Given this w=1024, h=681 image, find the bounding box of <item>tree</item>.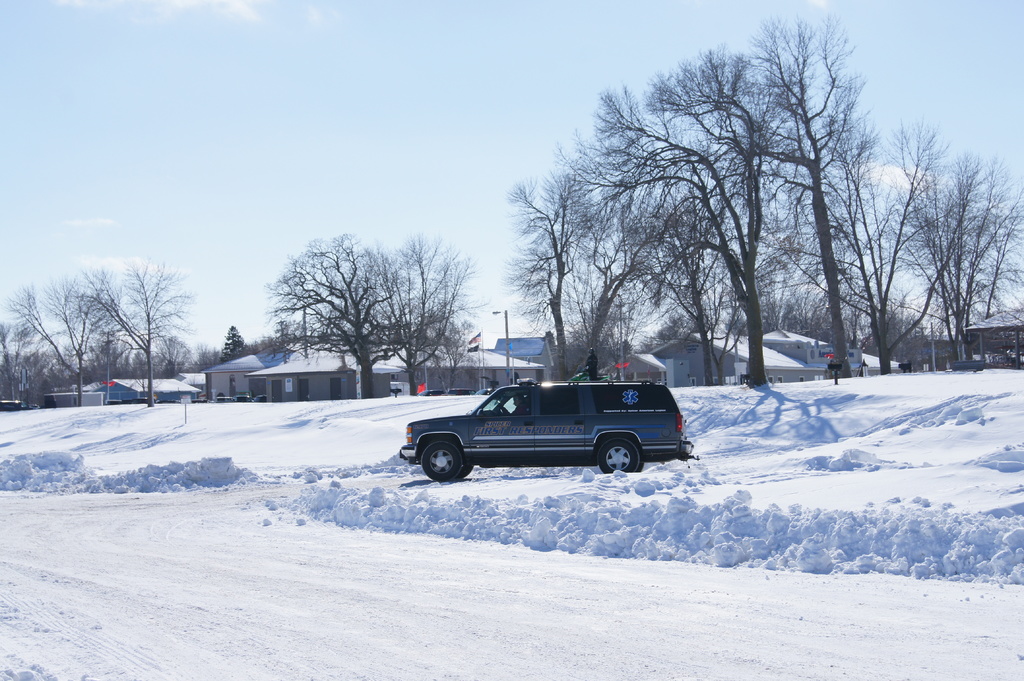
BBox(390, 241, 488, 390).
